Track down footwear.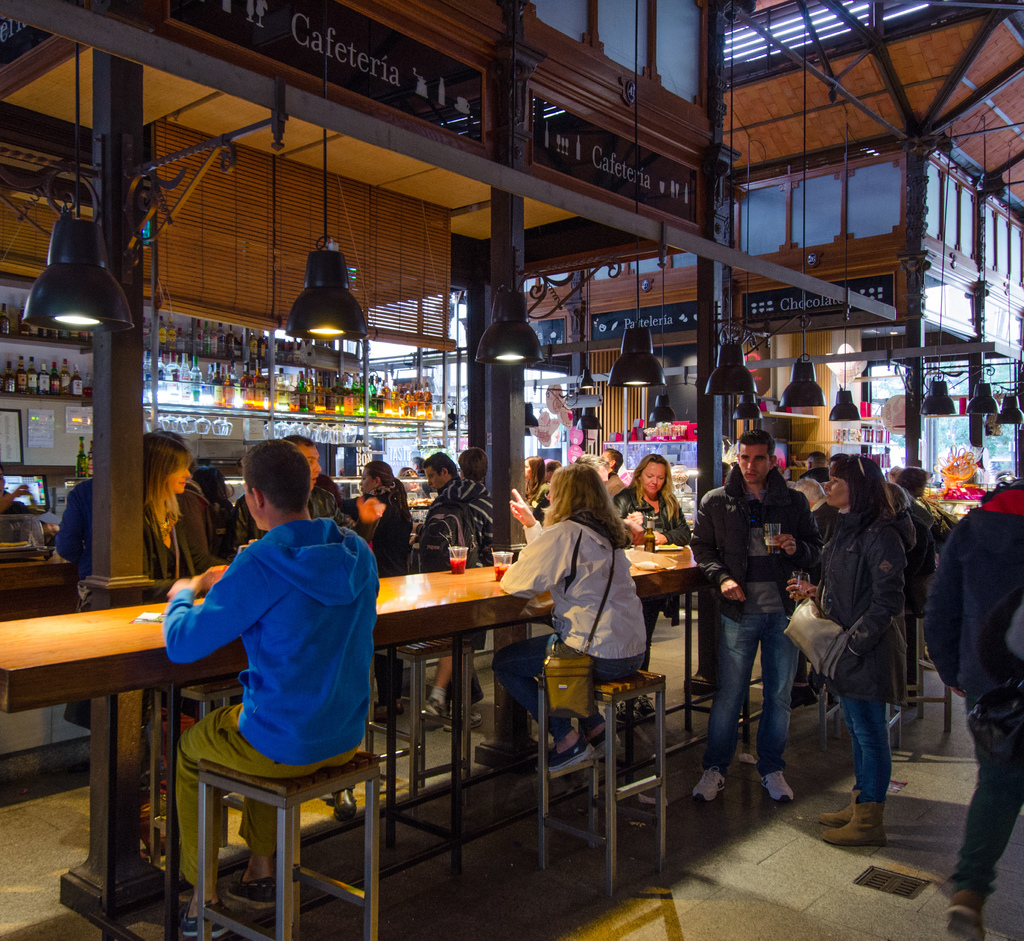
Tracked to left=445, top=709, right=482, bottom=732.
